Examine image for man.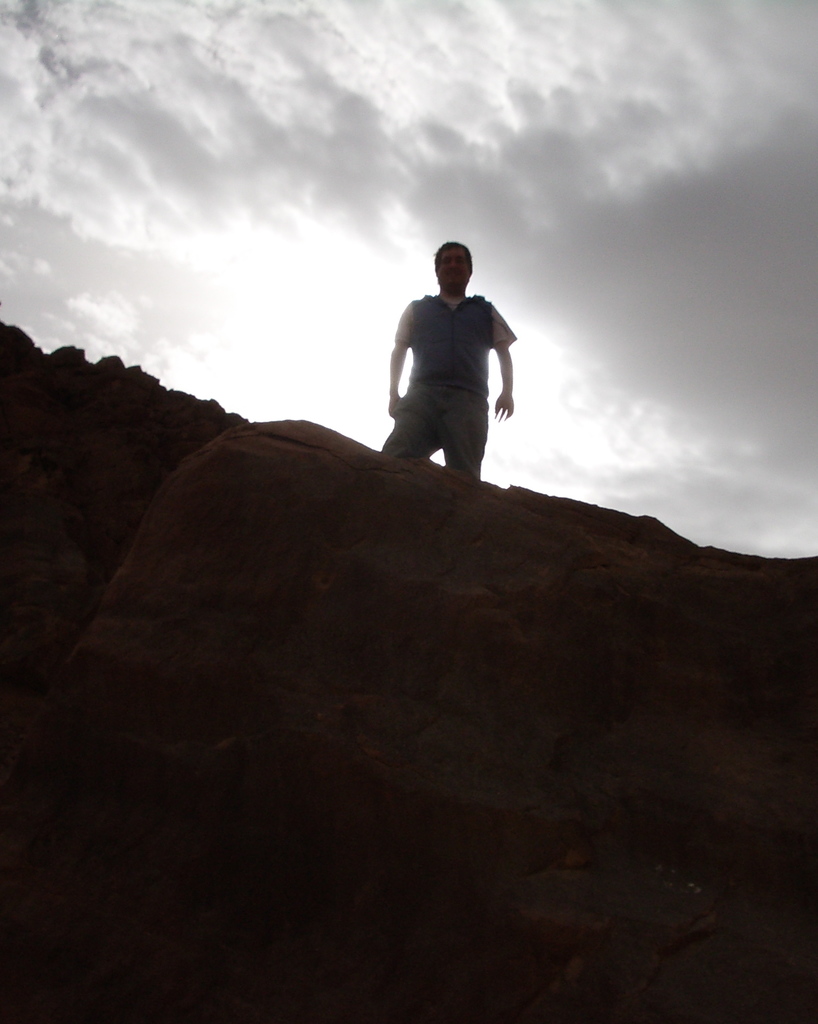
Examination result: bbox=(379, 238, 530, 483).
